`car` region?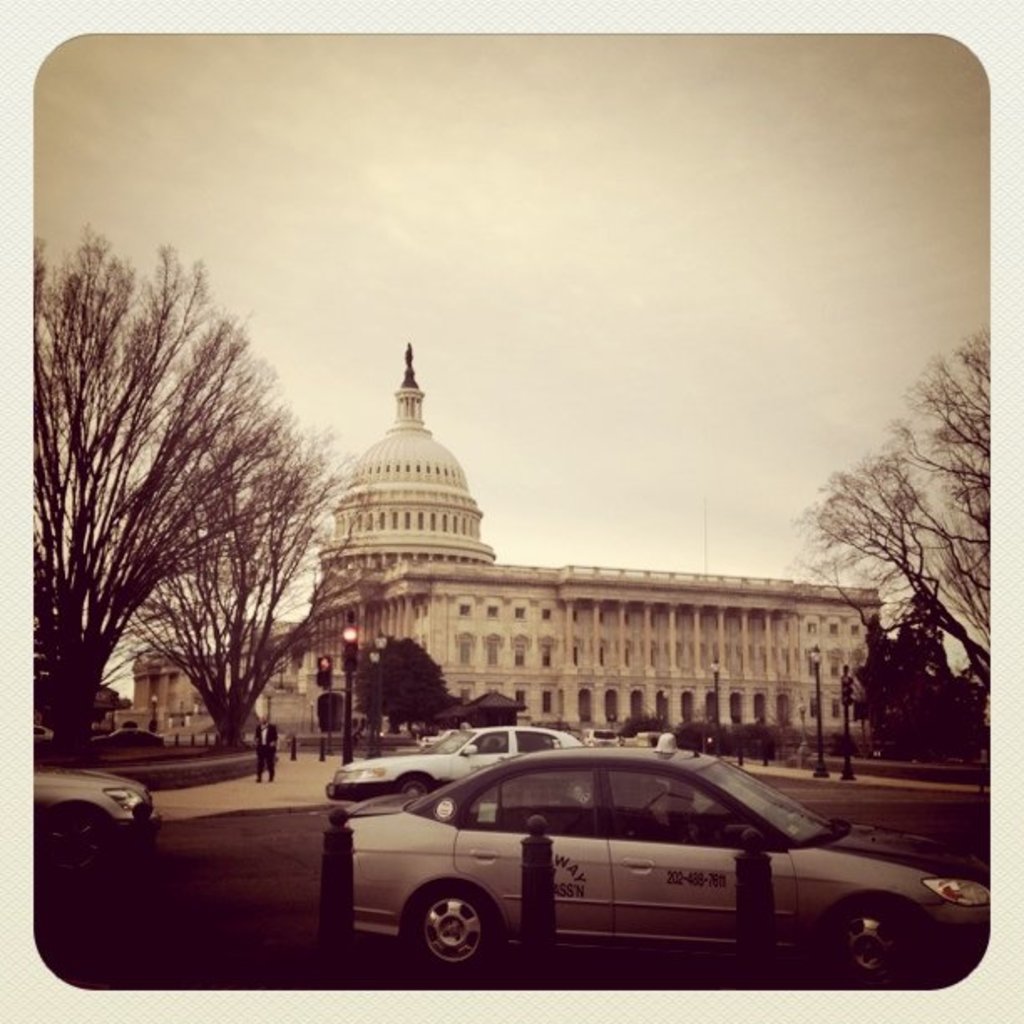
{"left": 420, "top": 728, "right": 474, "bottom": 745}
